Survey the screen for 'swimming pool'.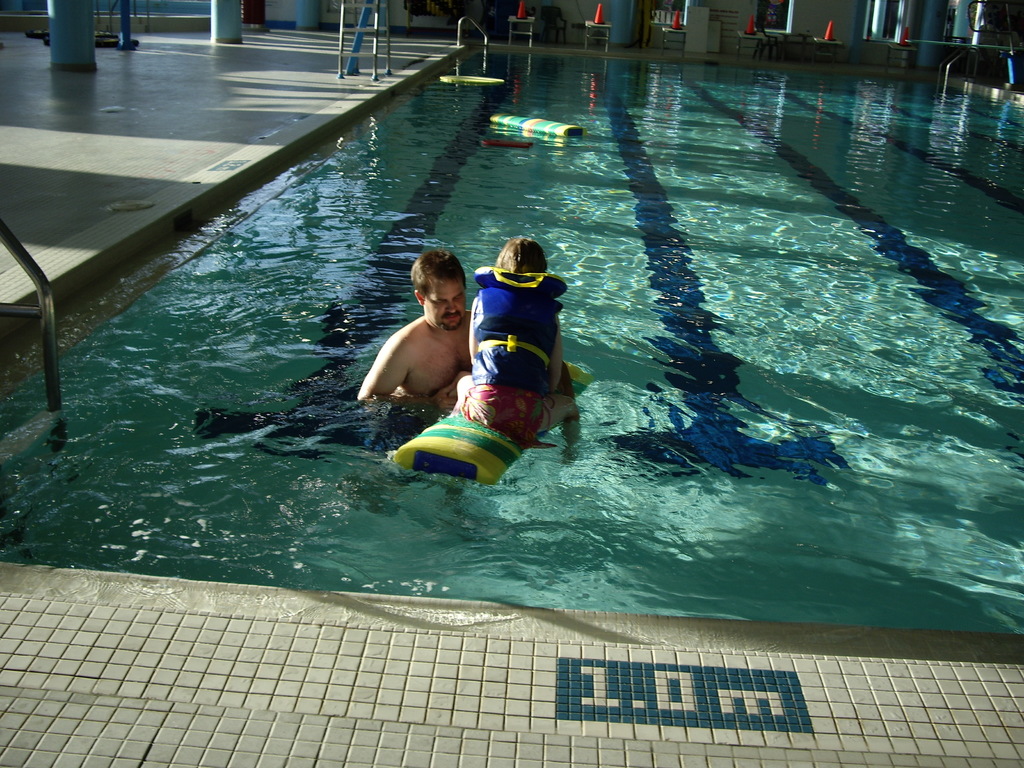
Survey found: Rect(66, 49, 1023, 637).
